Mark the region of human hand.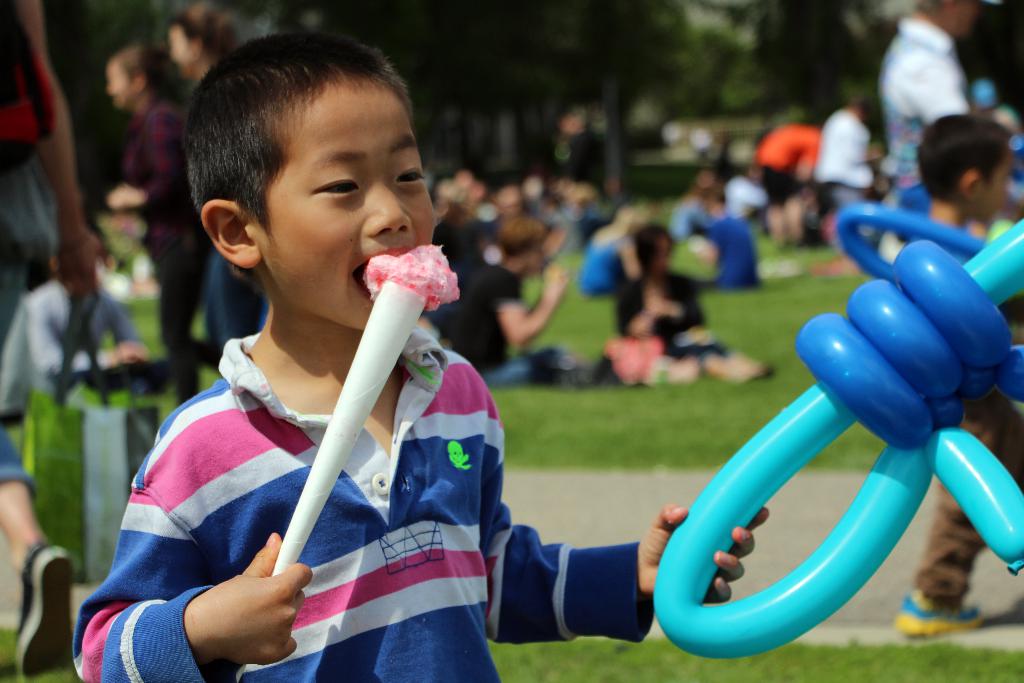
Region: rect(115, 340, 149, 364).
